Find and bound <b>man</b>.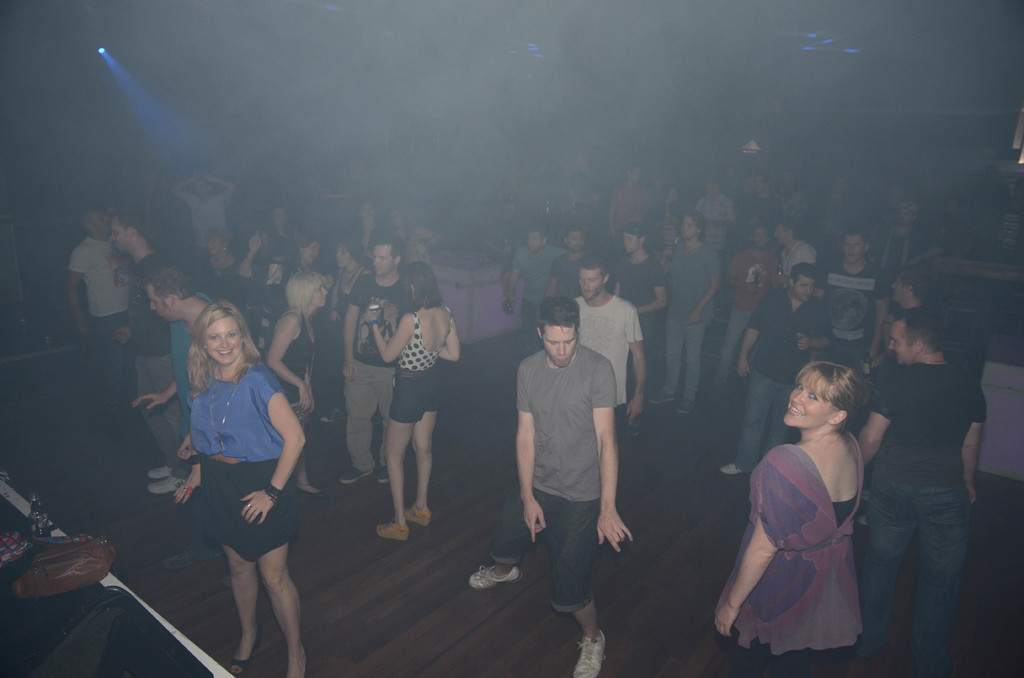
Bound: detection(111, 207, 191, 496).
